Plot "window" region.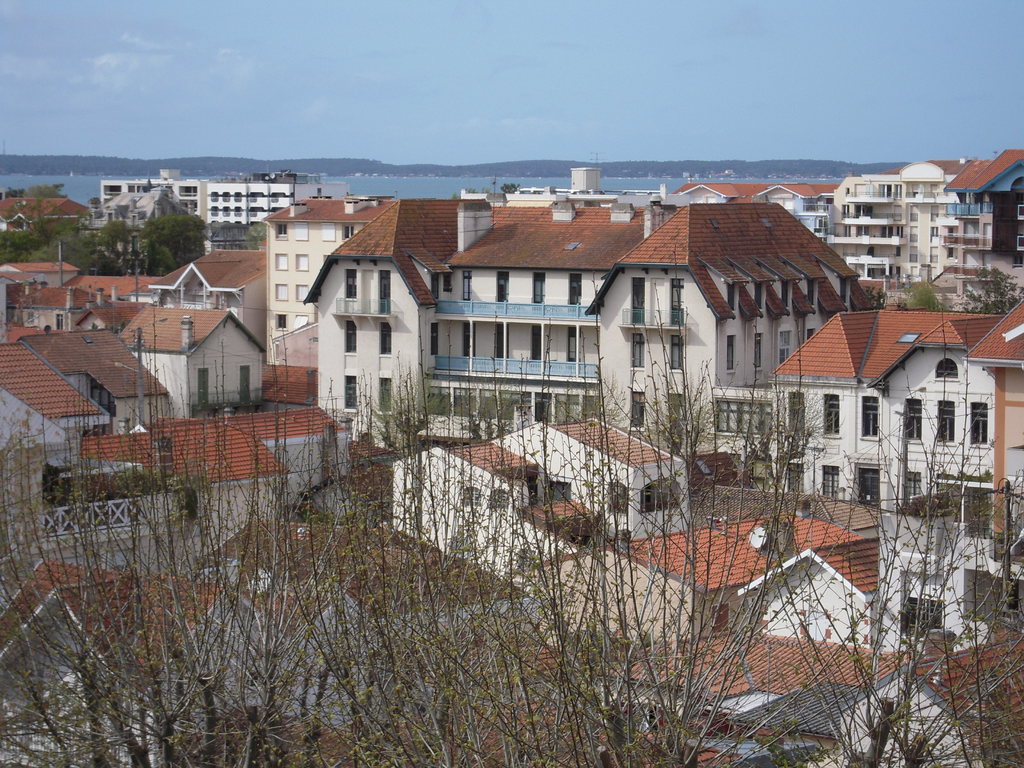
Plotted at Rect(294, 254, 310, 271).
